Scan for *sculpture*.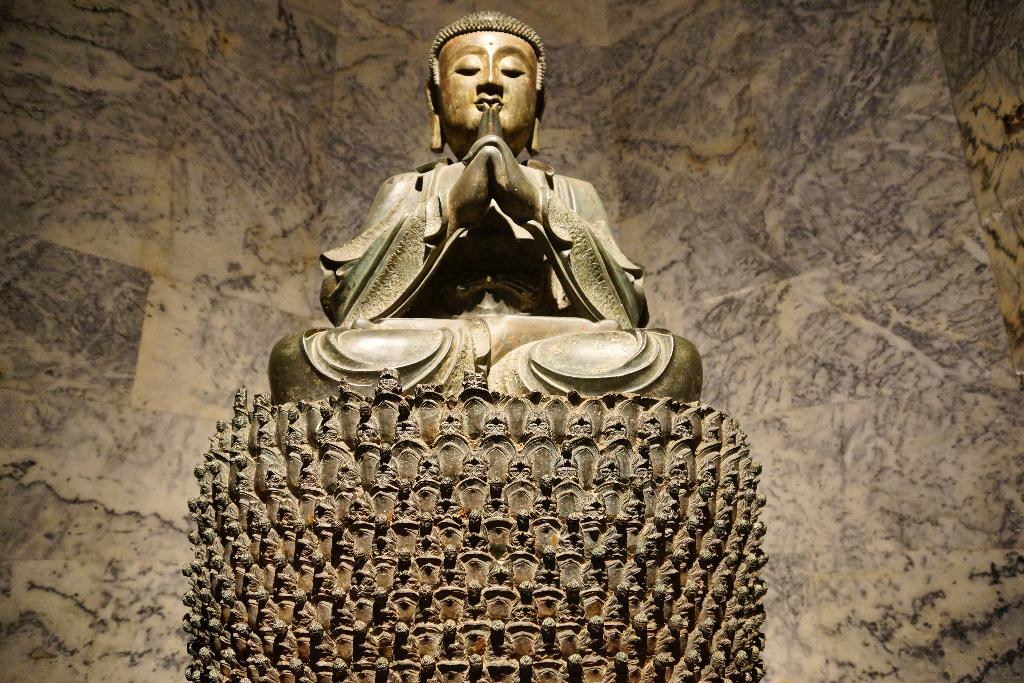
Scan result: (x1=179, y1=648, x2=214, y2=682).
